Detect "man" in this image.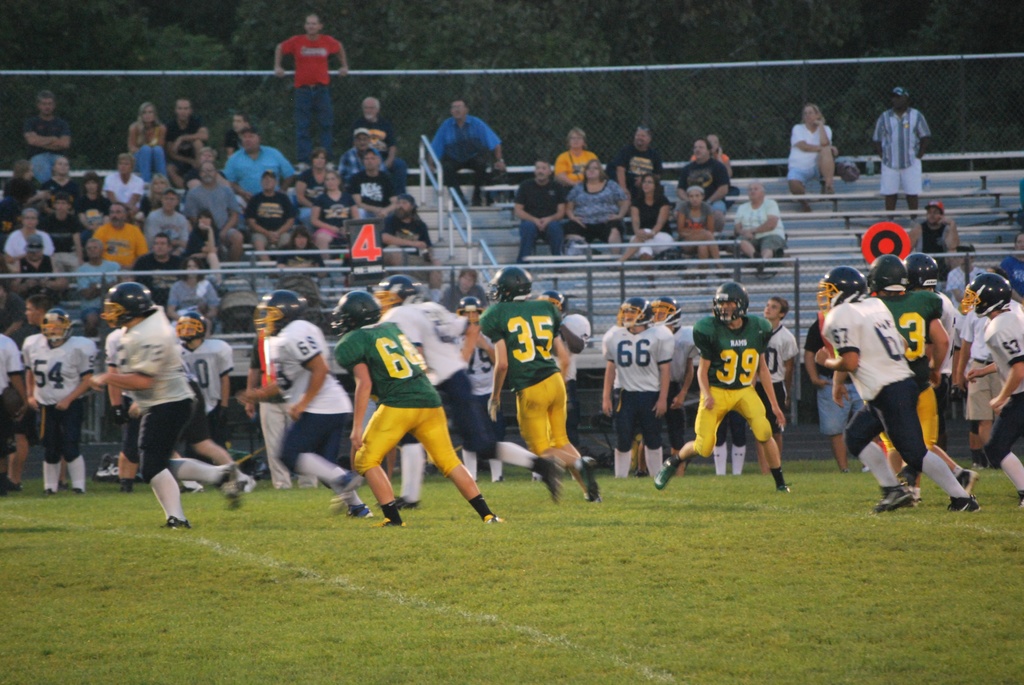
Detection: {"x1": 654, "y1": 280, "x2": 799, "y2": 496}.
